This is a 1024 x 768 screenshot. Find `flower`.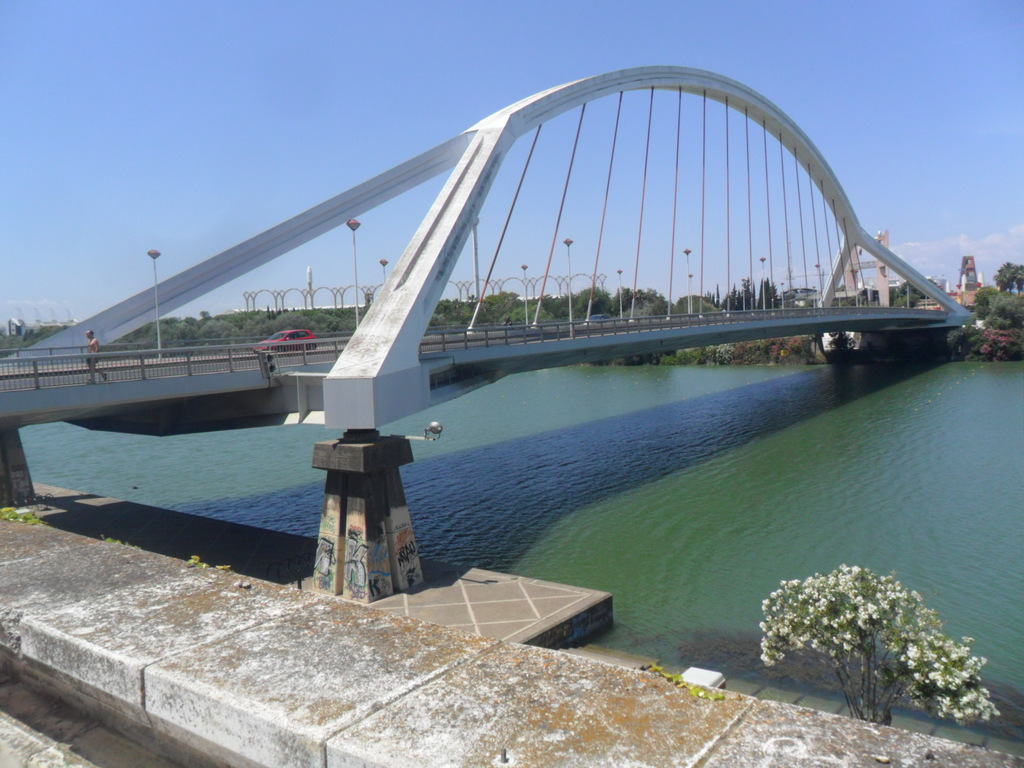
Bounding box: box(801, 576, 824, 601).
